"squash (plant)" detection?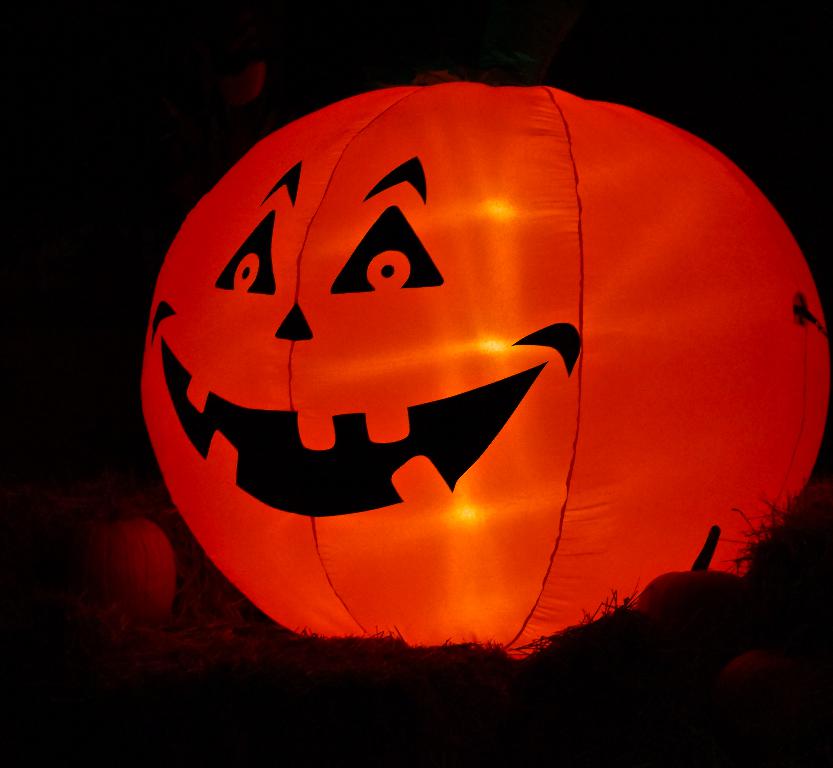
{"x1": 98, "y1": 515, "x2": 171, "y2": 621}
